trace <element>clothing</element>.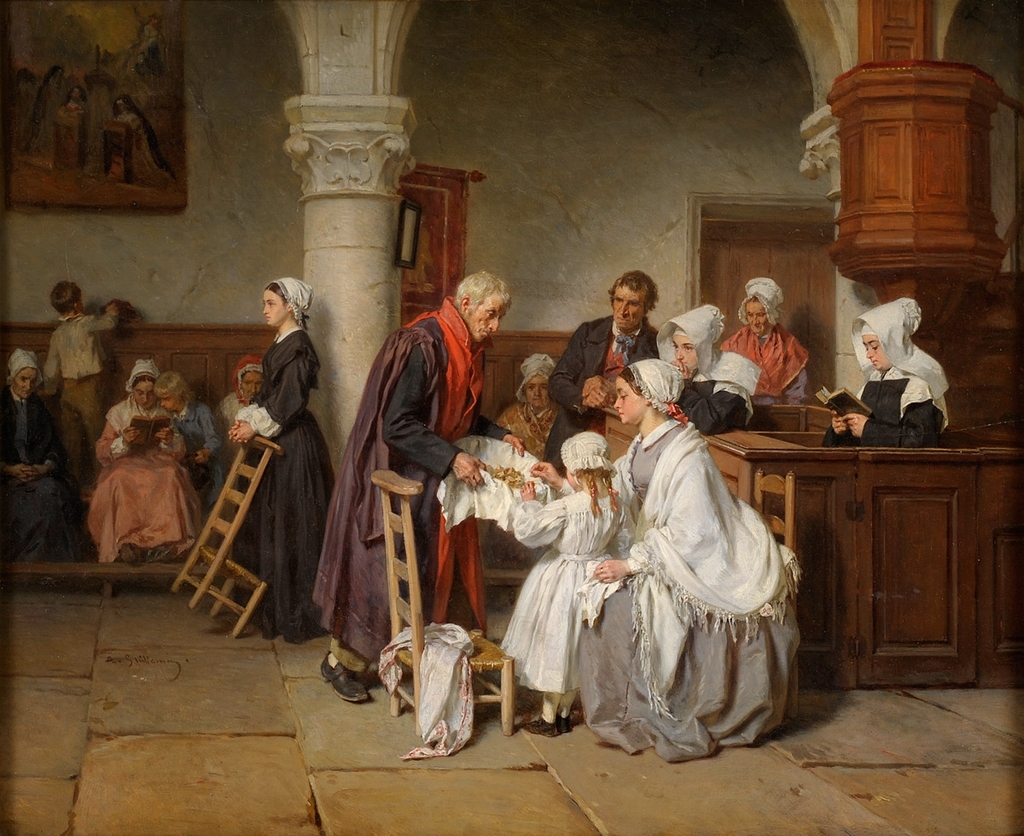
Traced to region(724, 325, 812, 410).
